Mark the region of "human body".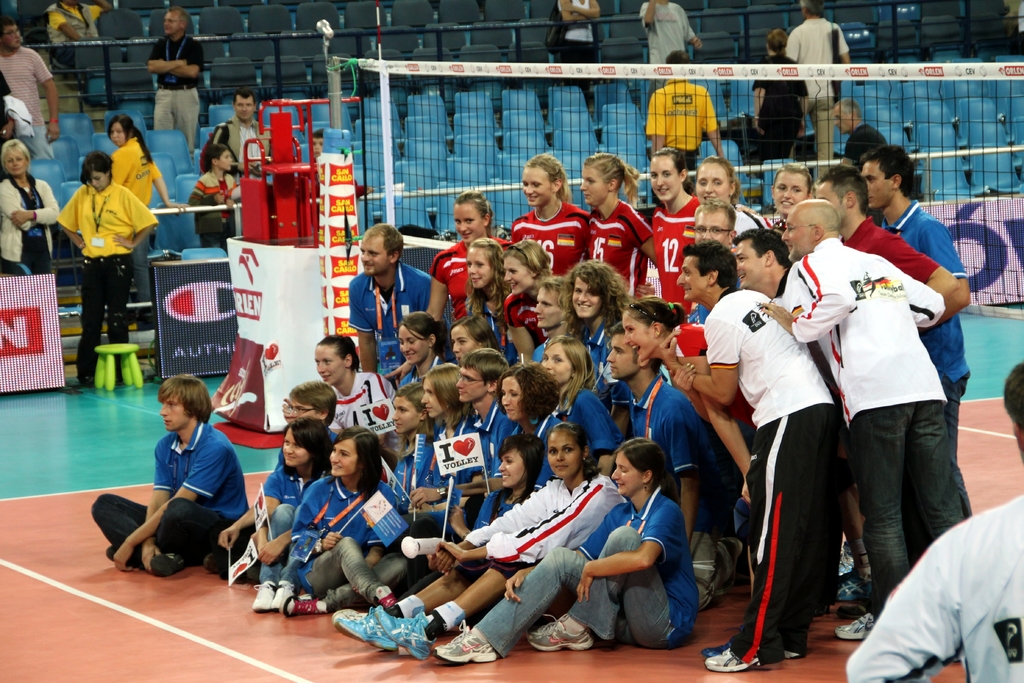
Region: box(788, 1, 848, 174).
